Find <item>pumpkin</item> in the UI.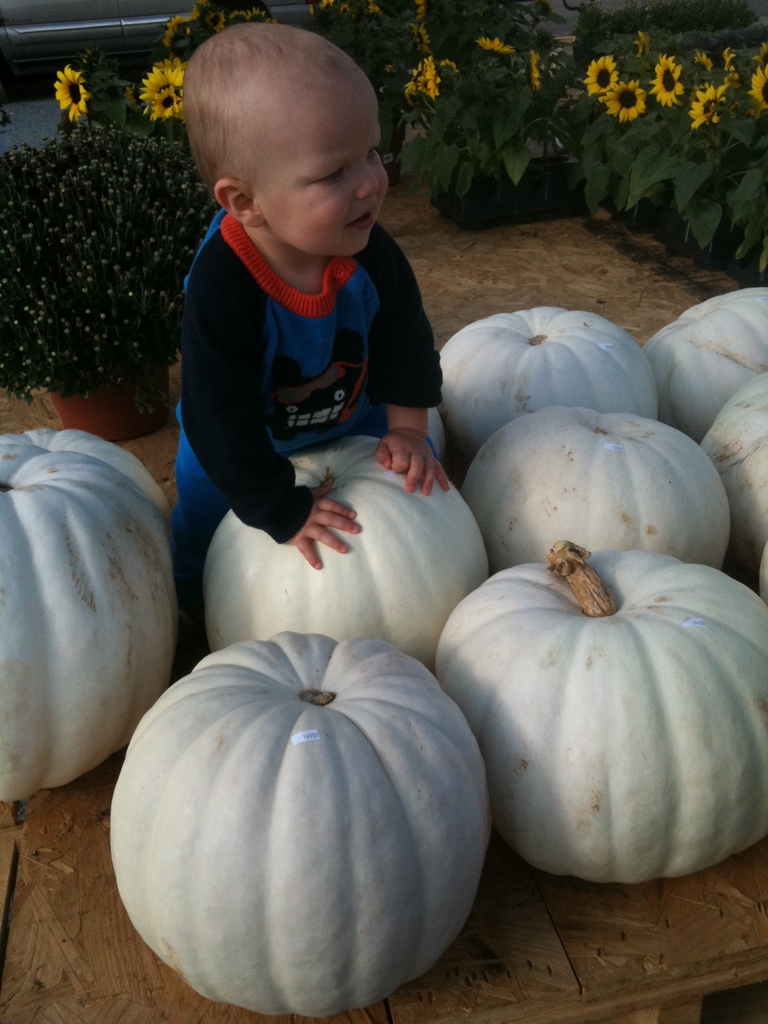
UI element at l=701, t=376, r=767, b=552.
